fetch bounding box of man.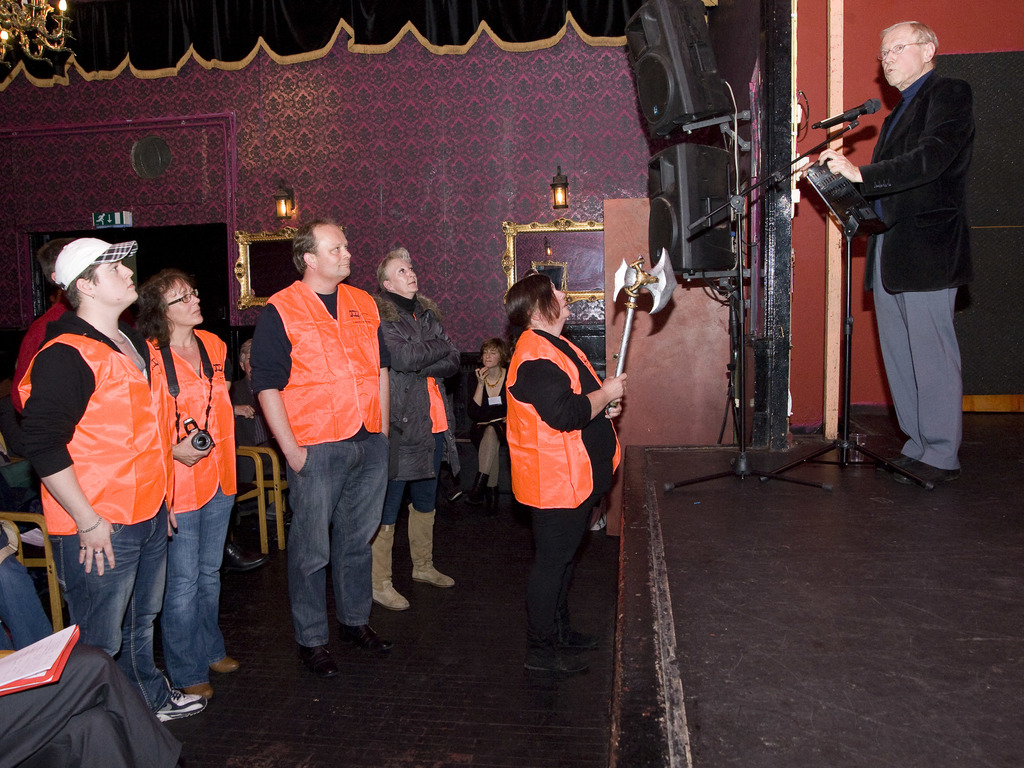
Bbox: (left=814, top=22, right=972, bottom=488).
